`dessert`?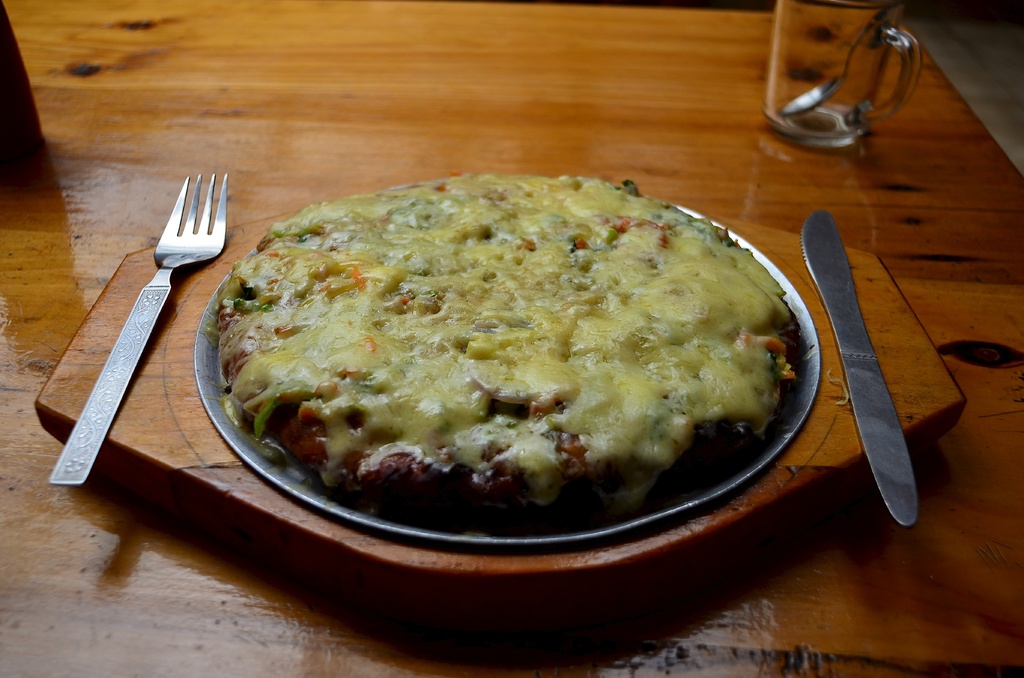
233 177 824 524
